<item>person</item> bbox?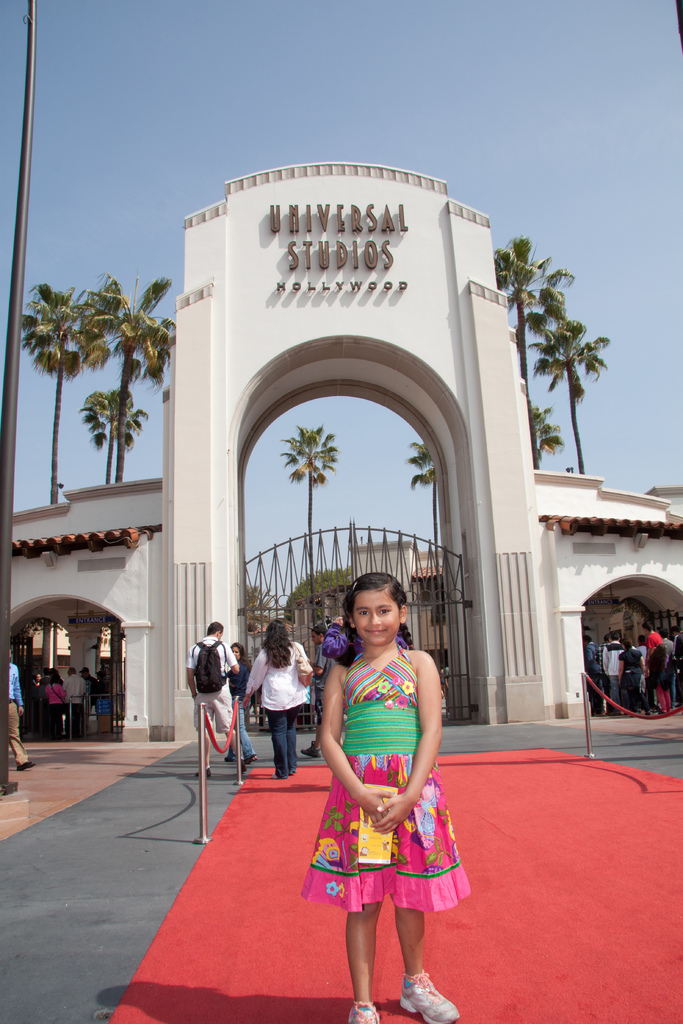
(1,646,36,776)
